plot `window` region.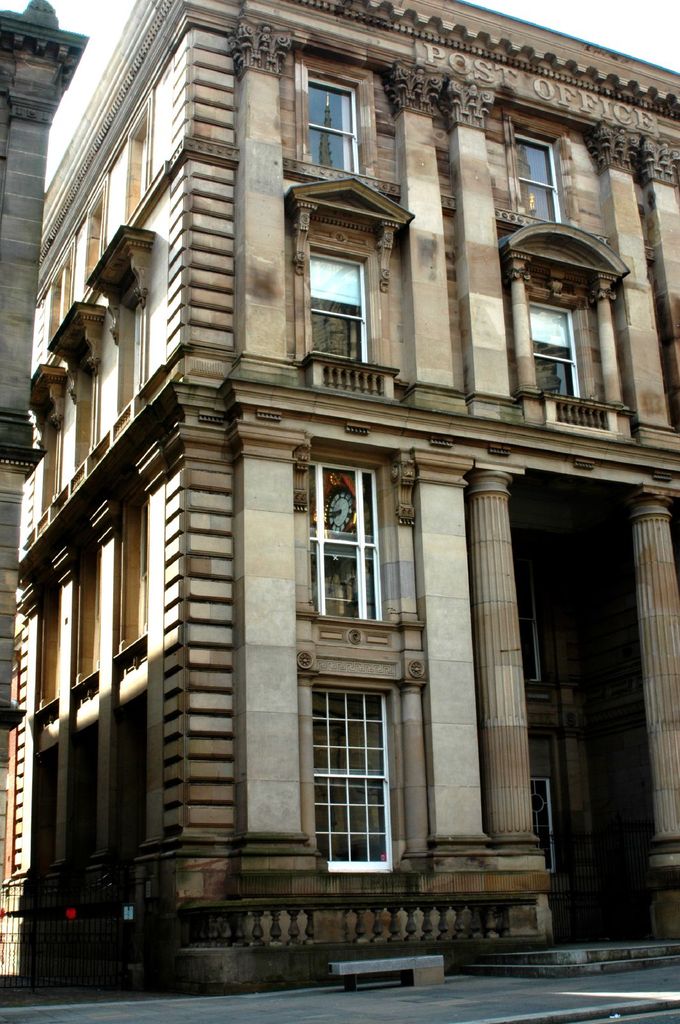
Plotted at x1=73, y1=545, x2=99, y2=705.
